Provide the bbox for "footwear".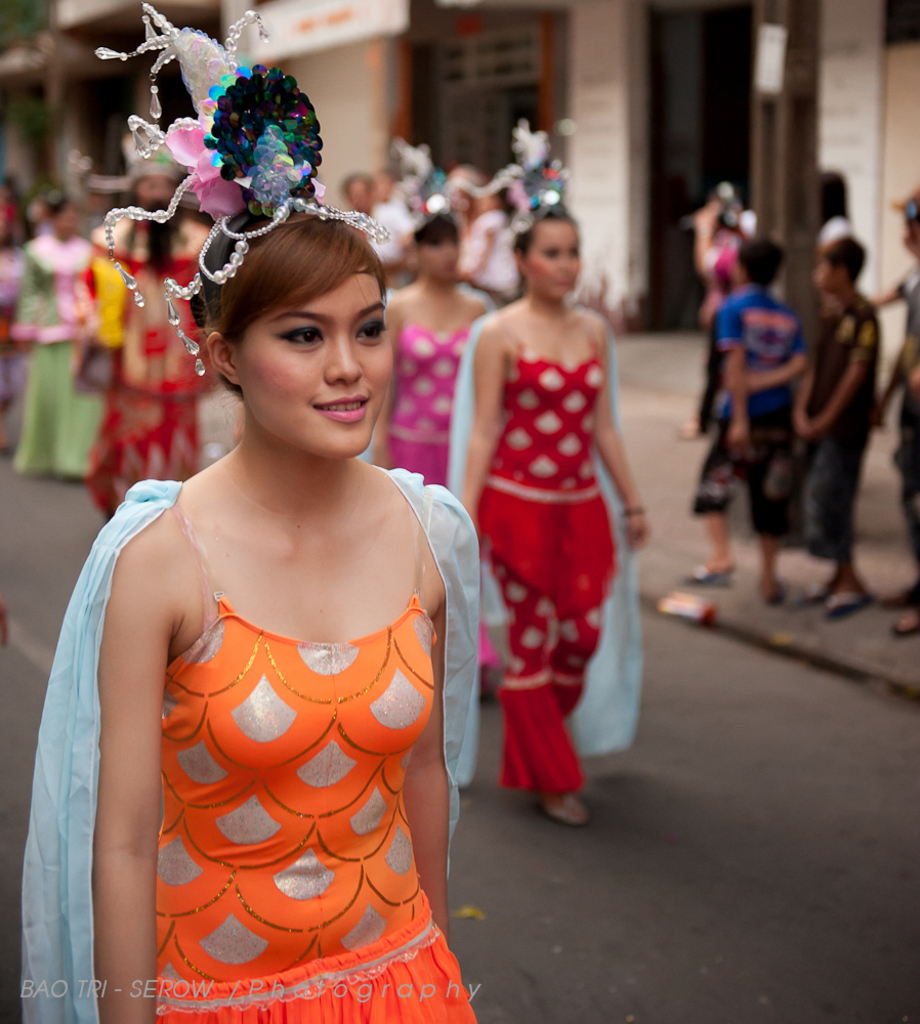
Rect(788, 583, 823, 611).
